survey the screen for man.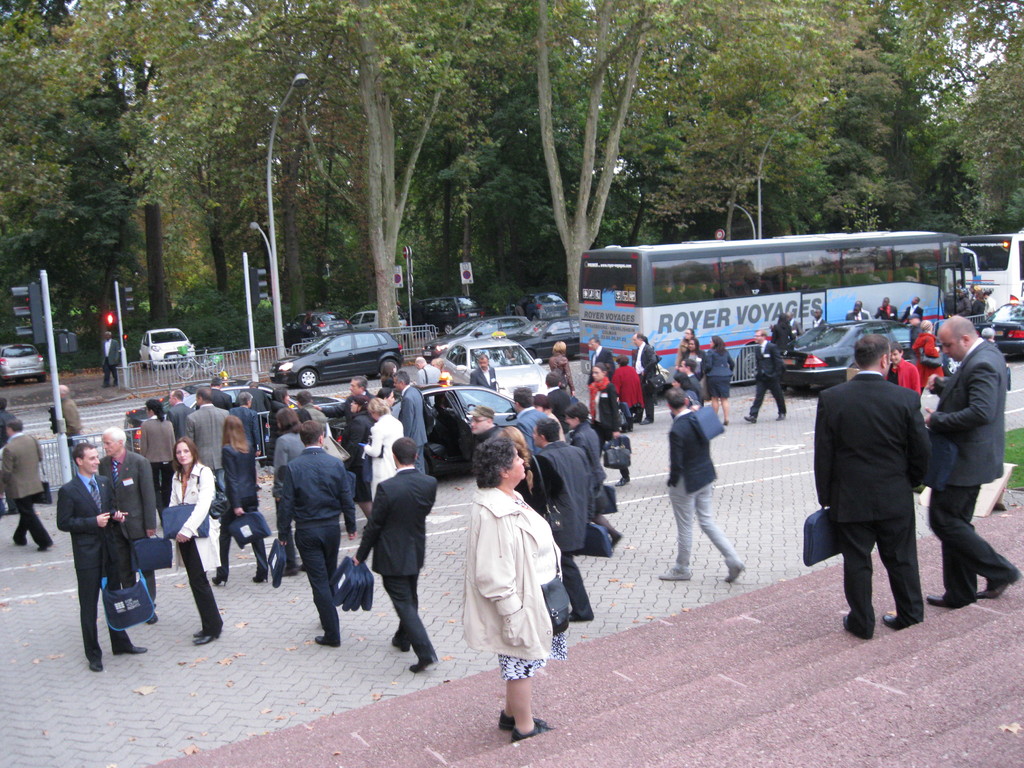
Survey found: box=[902, 297, 923, 322].
